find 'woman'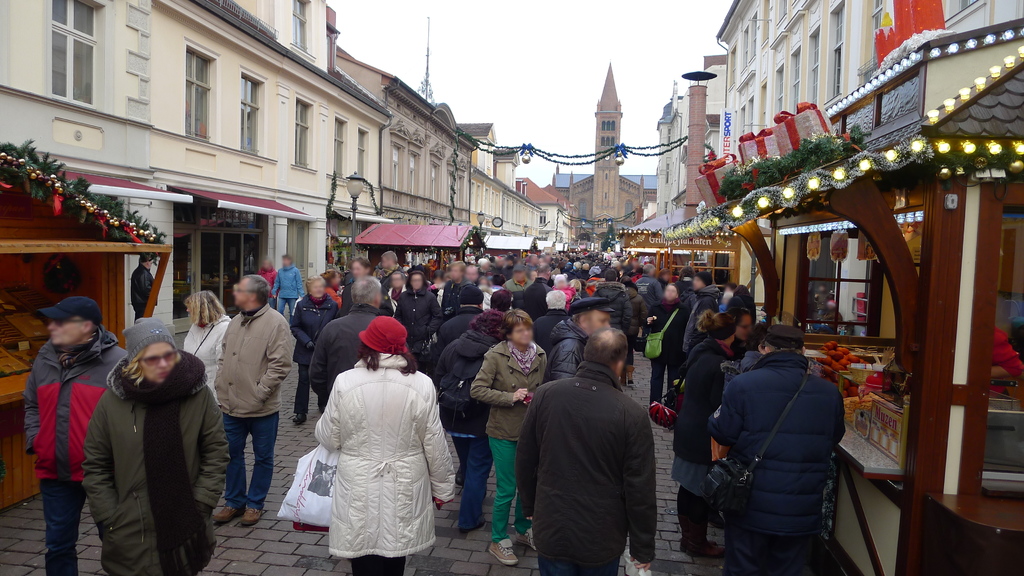
{"x1": 181, "y1": 288, "x2": 232, "y2": 409}
